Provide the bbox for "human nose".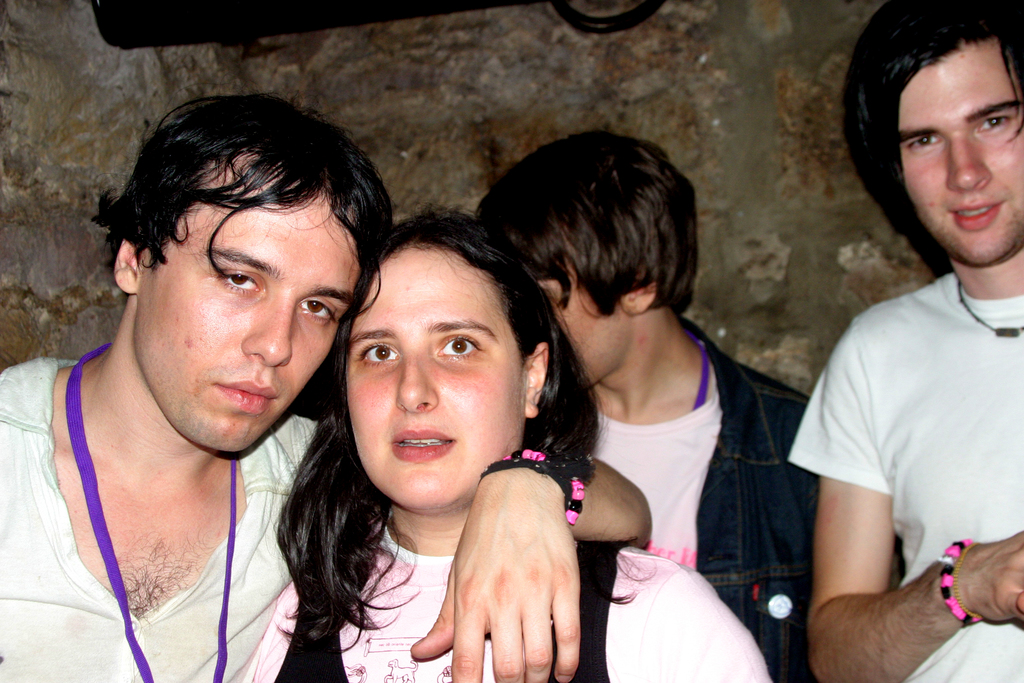
BBox(394, 359, 441, 415).
